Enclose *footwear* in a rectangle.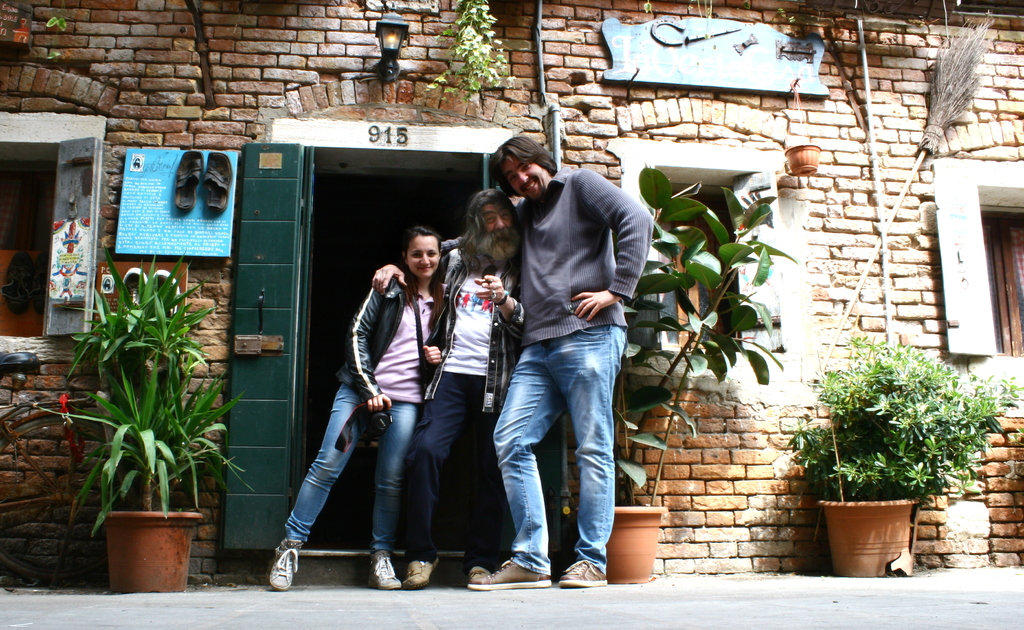
region(556, 561, 610, 588).
